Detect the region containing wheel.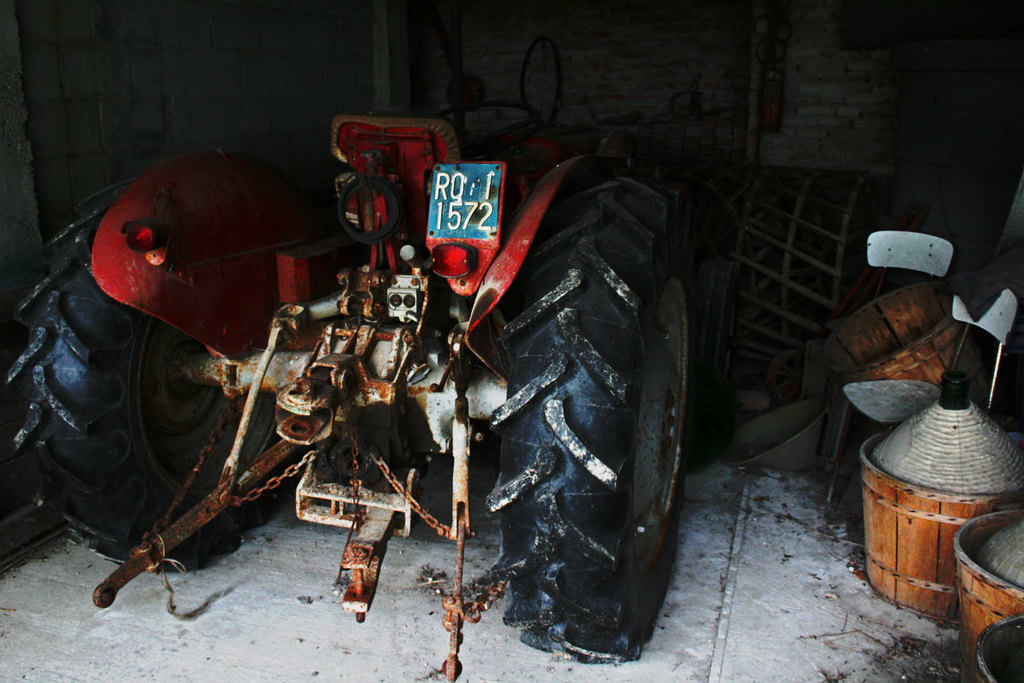
rect(490, 144, 711, 664).
